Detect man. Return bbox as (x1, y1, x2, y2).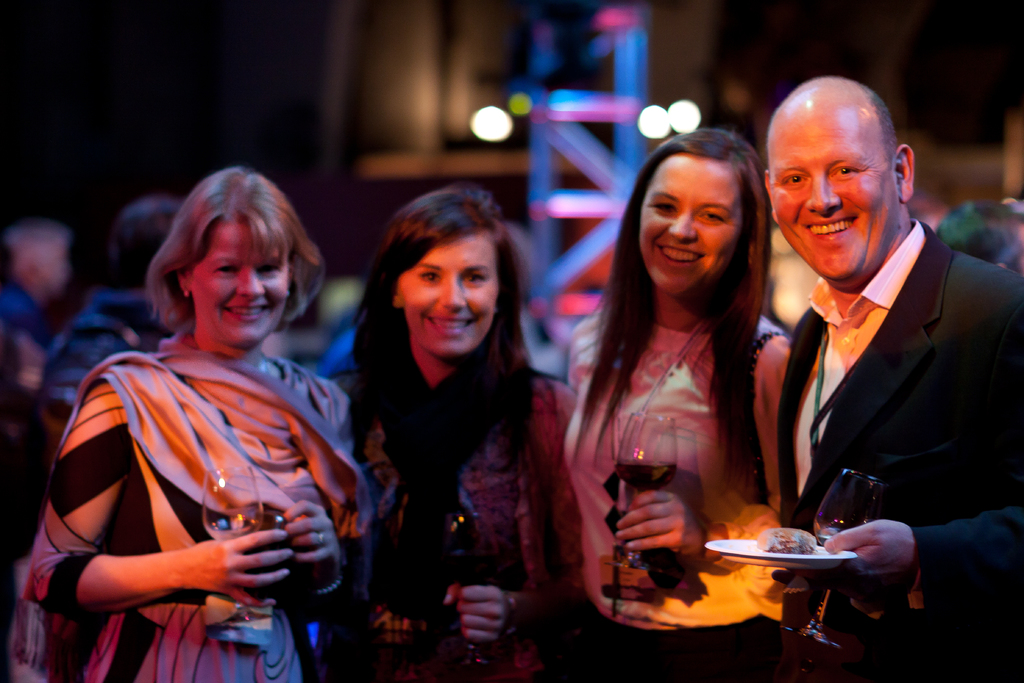
(742, 92, 1004, 634).
